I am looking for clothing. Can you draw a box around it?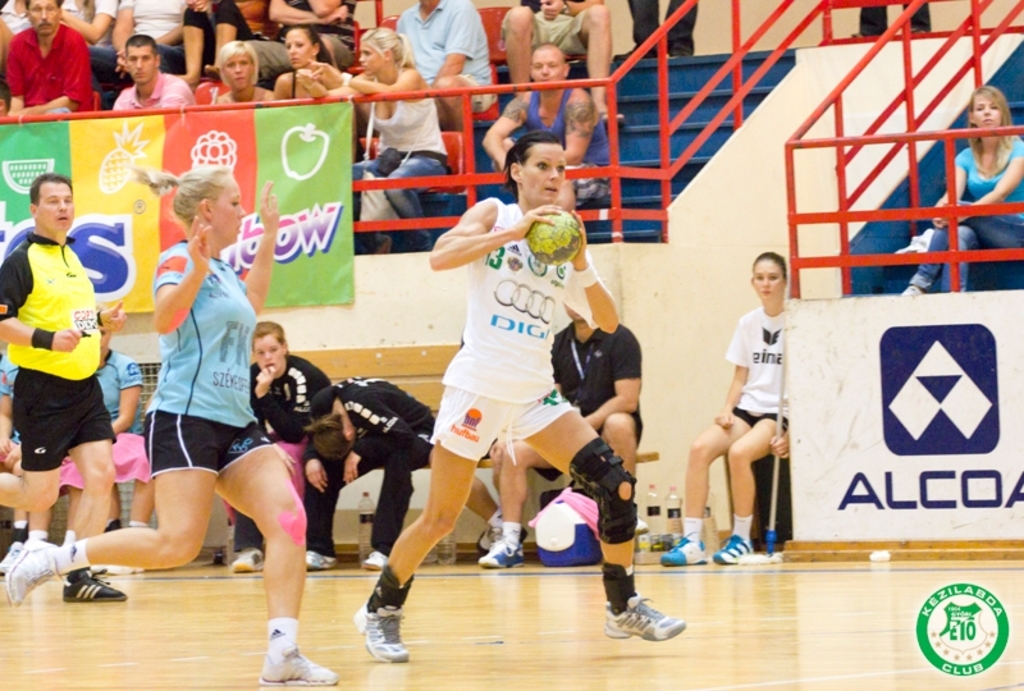
Sure, the bounding box is crop(187, 4, 278, 61).
